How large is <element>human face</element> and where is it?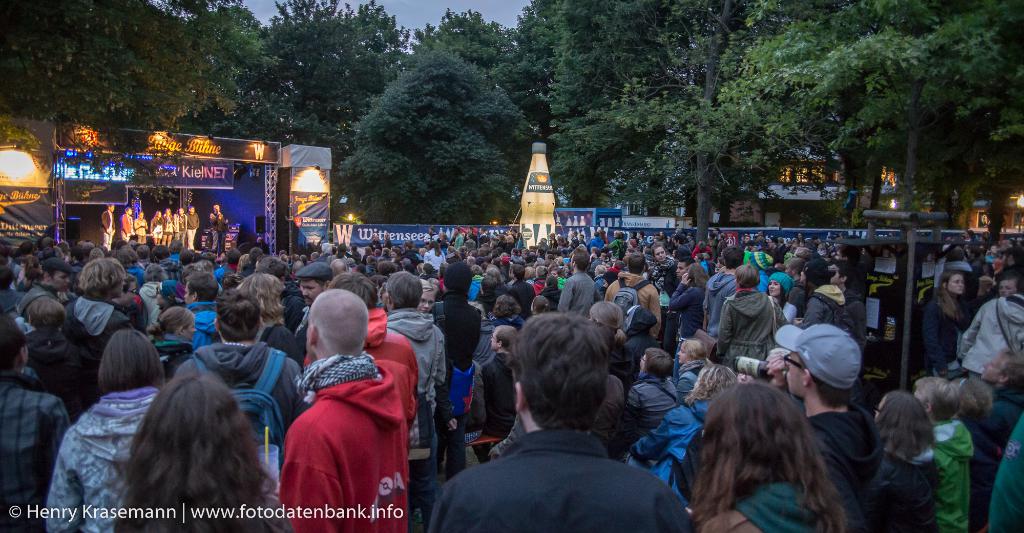
Bounding box: crop(995, 268, 1023, 297).
